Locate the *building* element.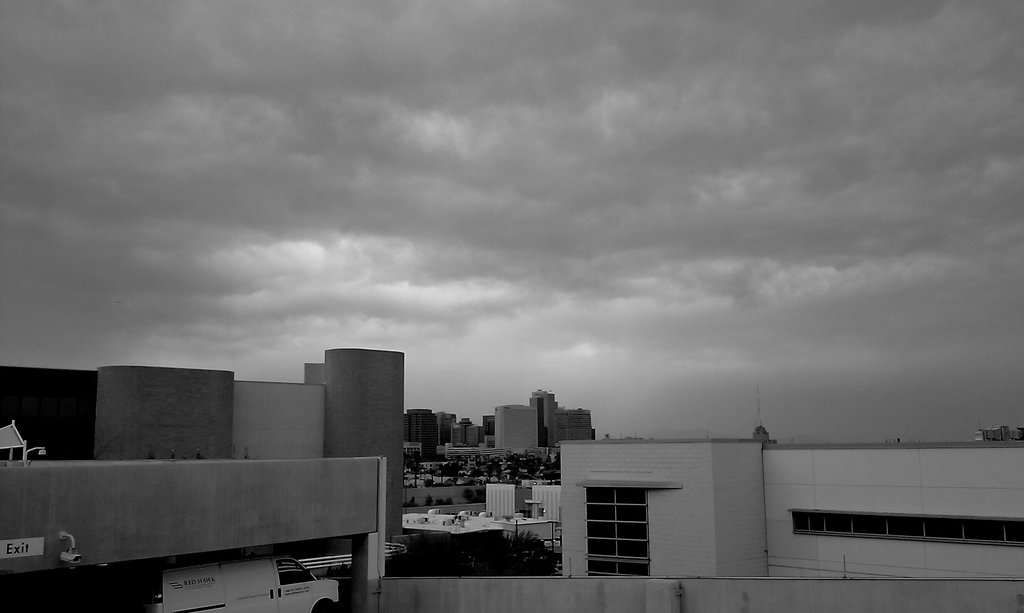
Element bbox: <bbox>0, 350, 408, 612</bbox>.
